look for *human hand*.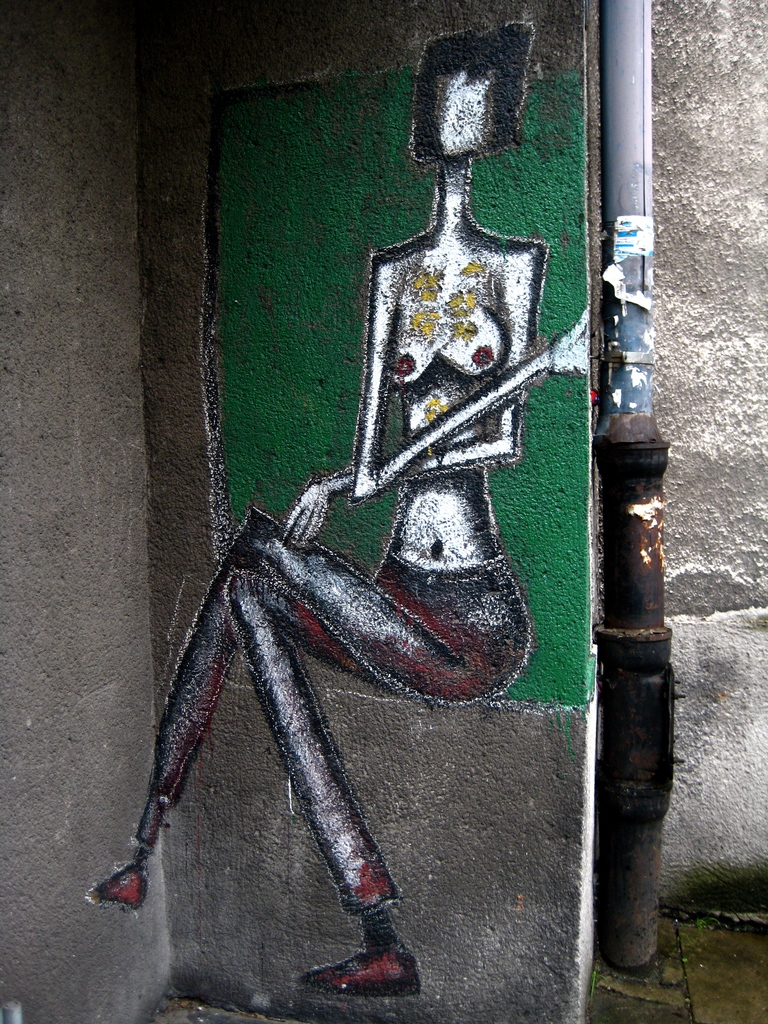
Found: crop(547, 307, 591, 377).
